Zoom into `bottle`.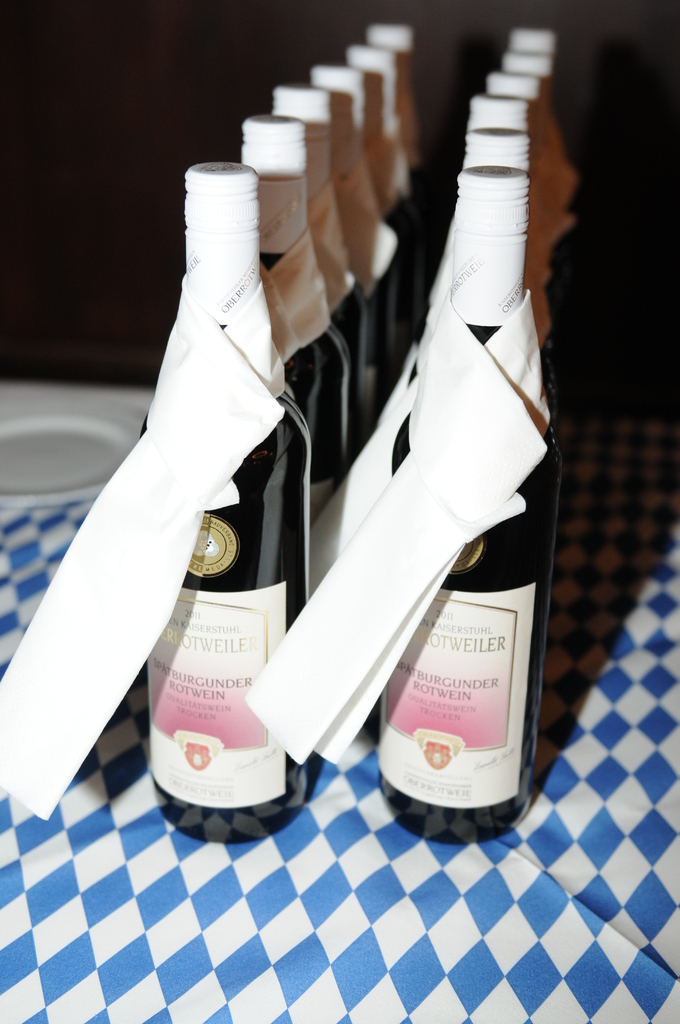
Zoom target: locate(264, 83, 384, 459).
